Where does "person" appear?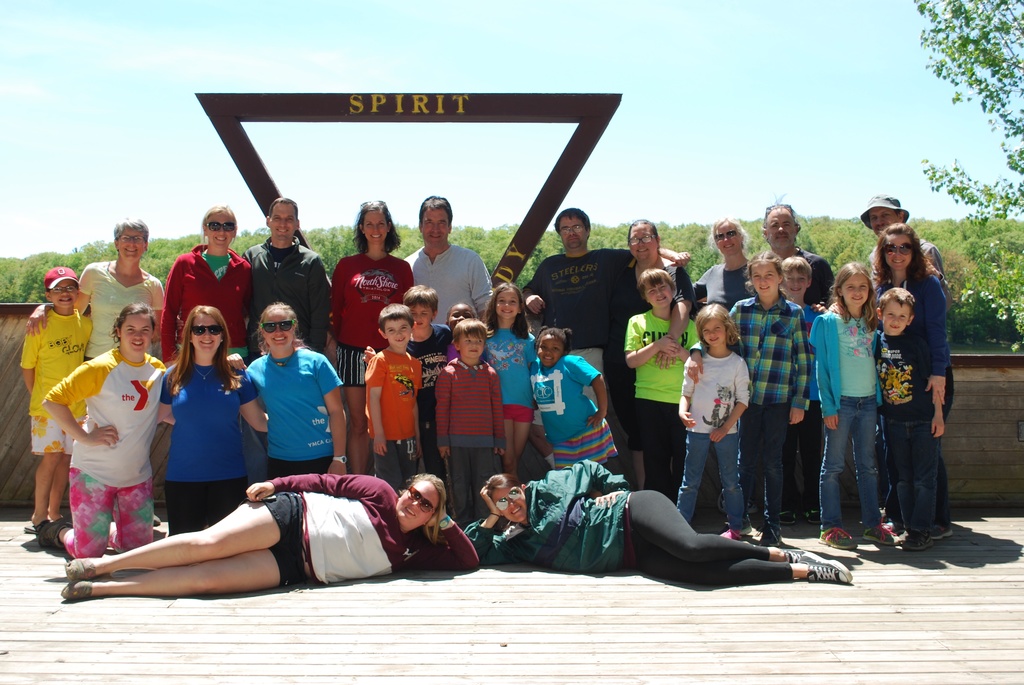
Appears at <bbox>406, 191, 495, 326</bbox>.
